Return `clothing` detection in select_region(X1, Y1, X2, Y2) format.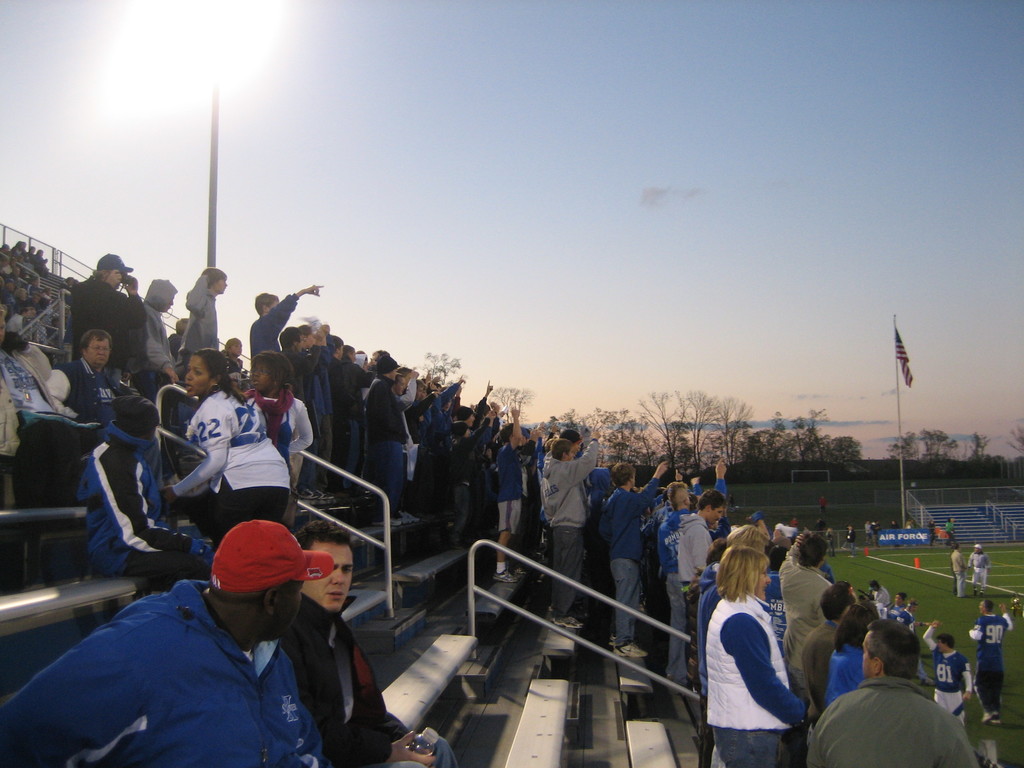
select_region(148, 301, 182, 378).
